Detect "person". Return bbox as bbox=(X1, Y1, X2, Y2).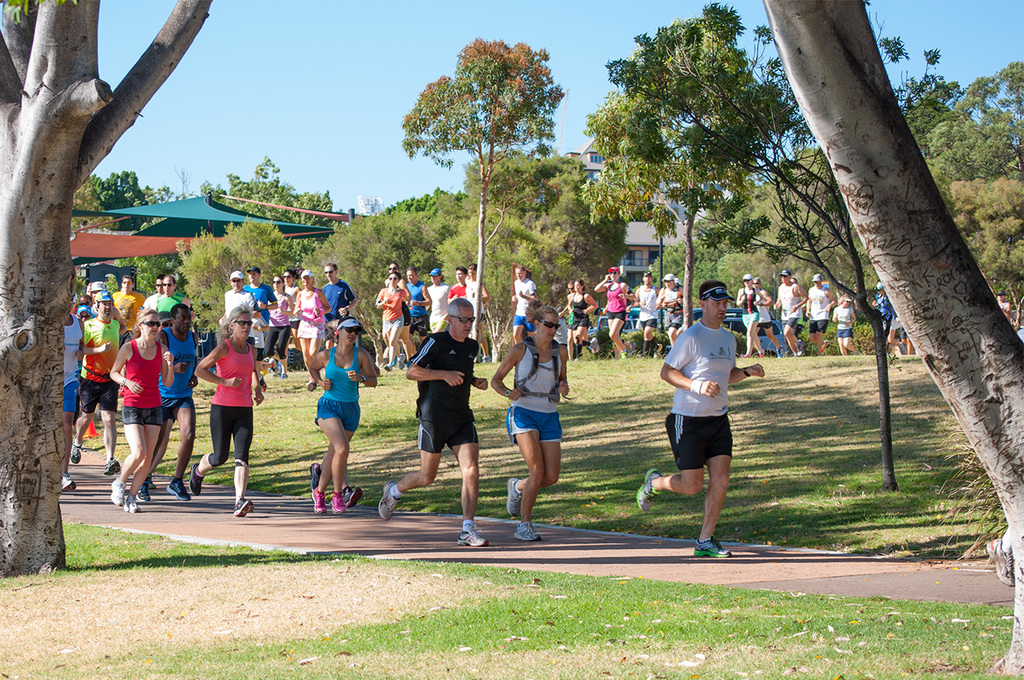
bbox=(663, 281, 766, 545).
